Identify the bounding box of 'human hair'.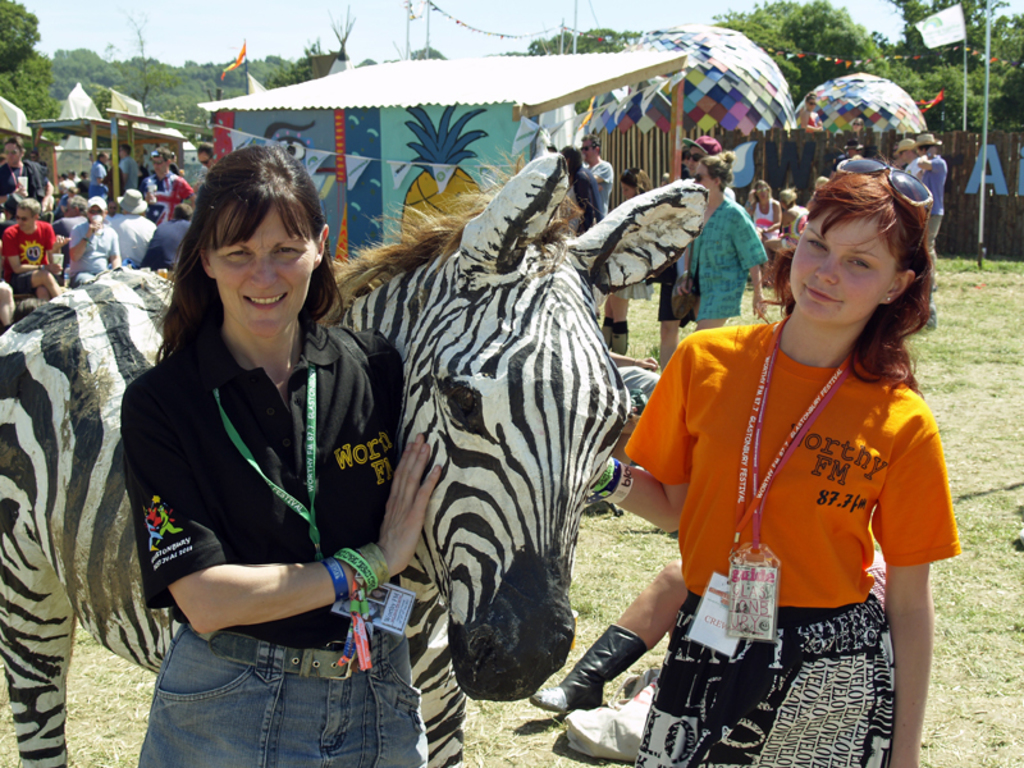
detection(791, 155, 936, 367).
